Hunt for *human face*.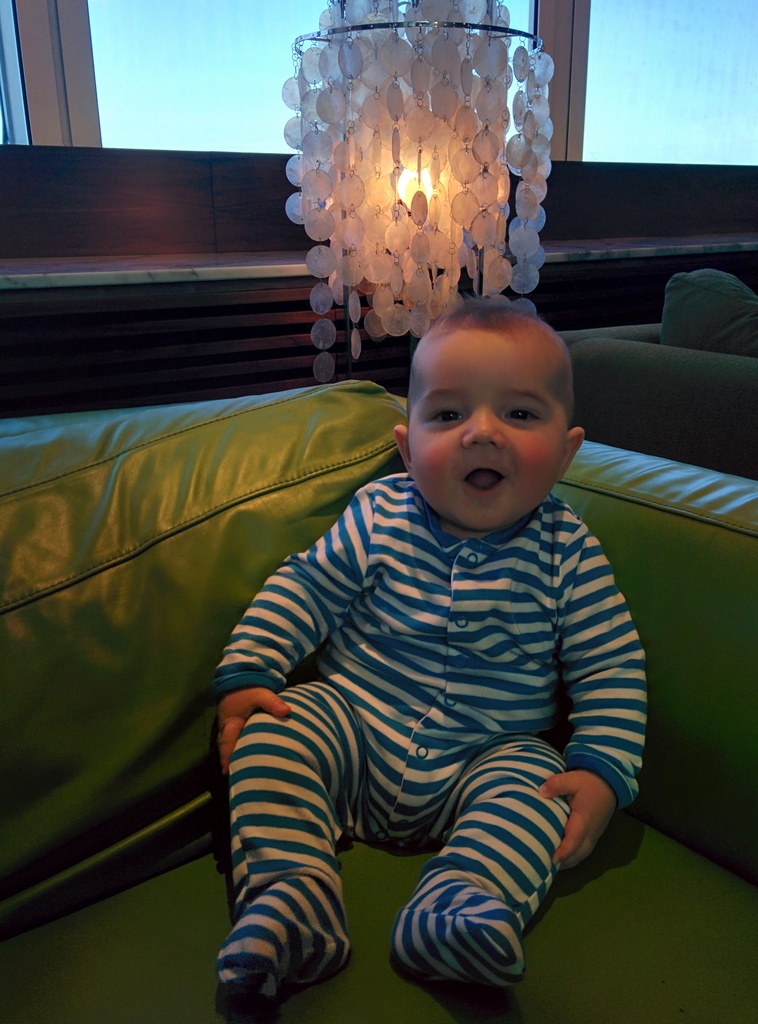
Hunted down at x1=405 y1=335 x2=562 y2=533.
